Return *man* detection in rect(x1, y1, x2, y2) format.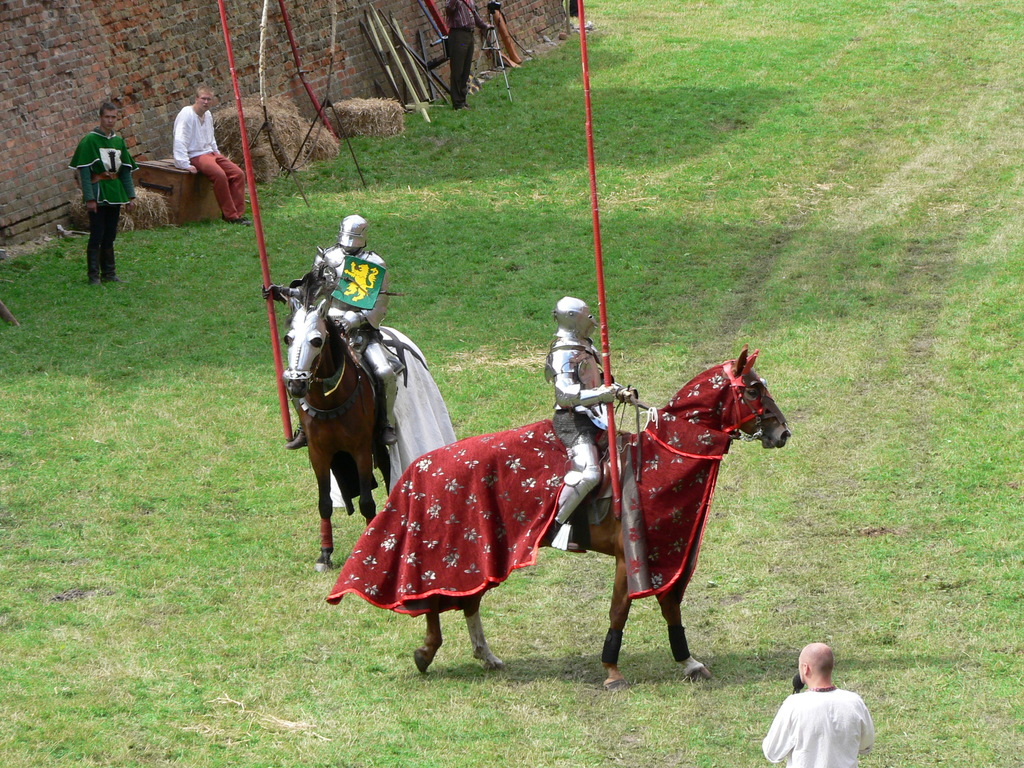
rect(545, 294, 629, 536).
